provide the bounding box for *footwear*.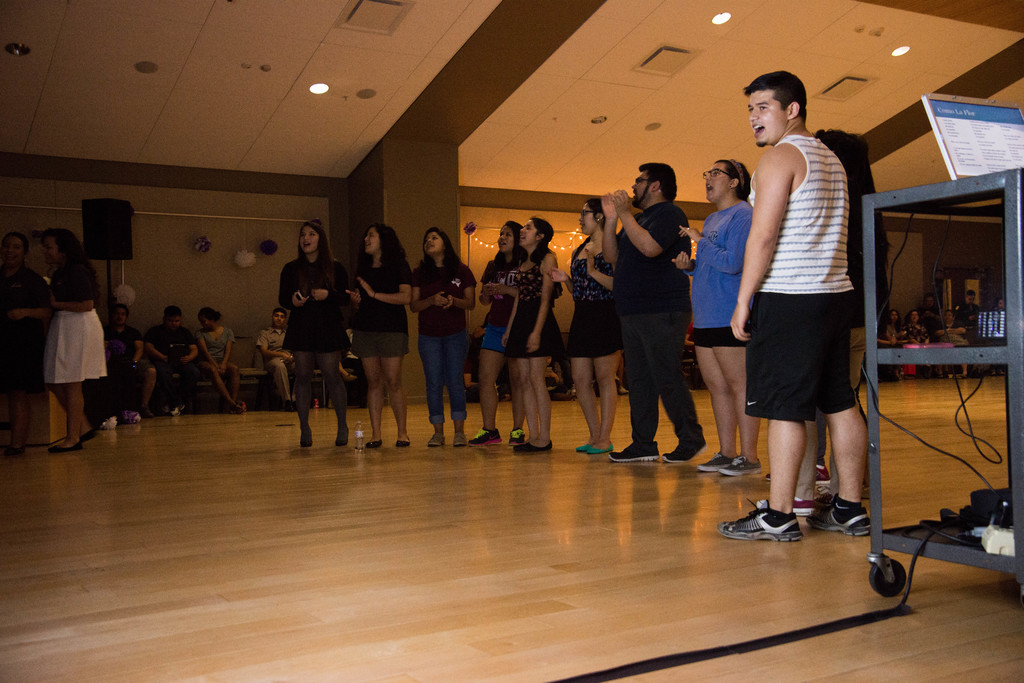
815 465 833 485.
